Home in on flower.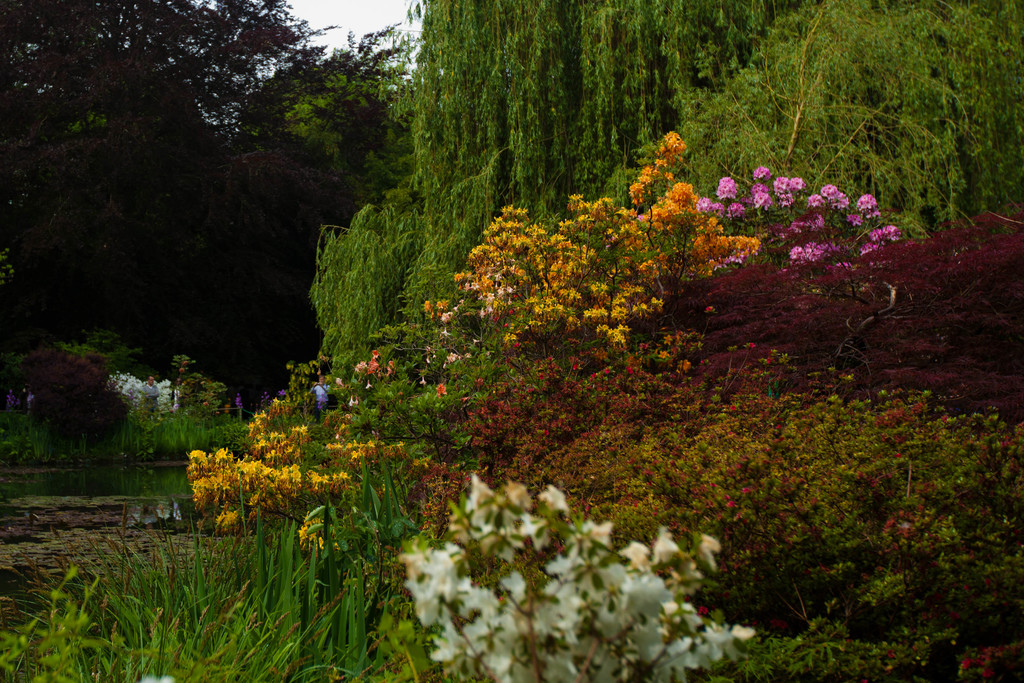
Homed in at select_region(394, 471, 755, 682).
